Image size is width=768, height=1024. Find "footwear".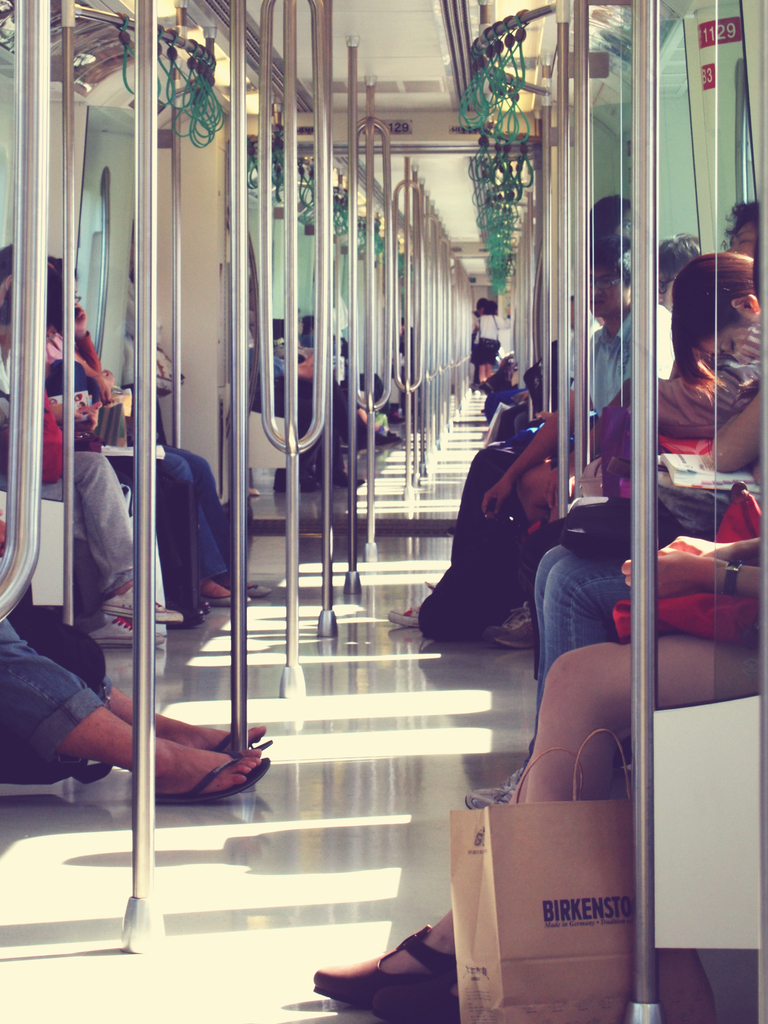
86,616,150,641.
